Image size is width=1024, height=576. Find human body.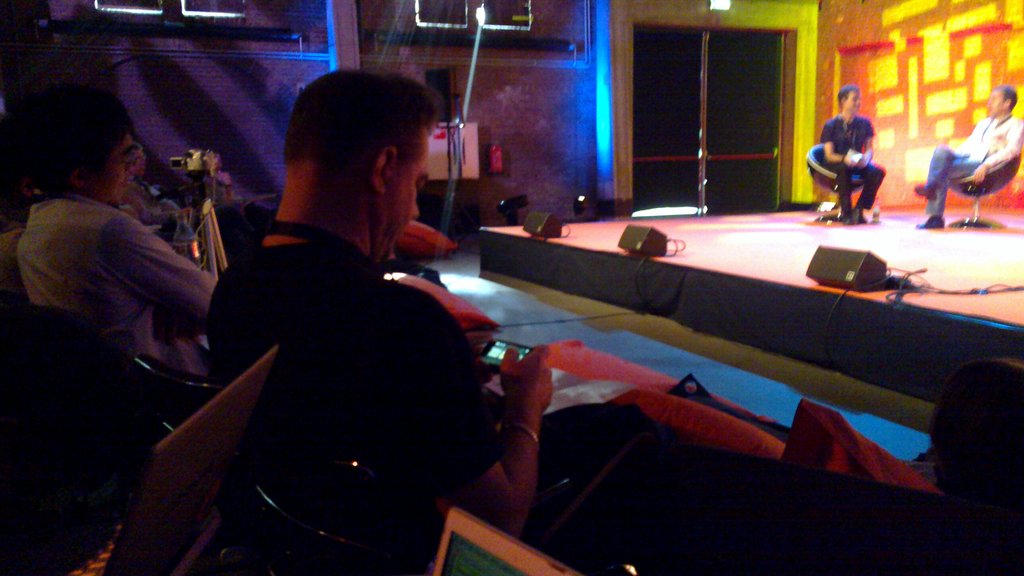
(913,114,1023,230).
